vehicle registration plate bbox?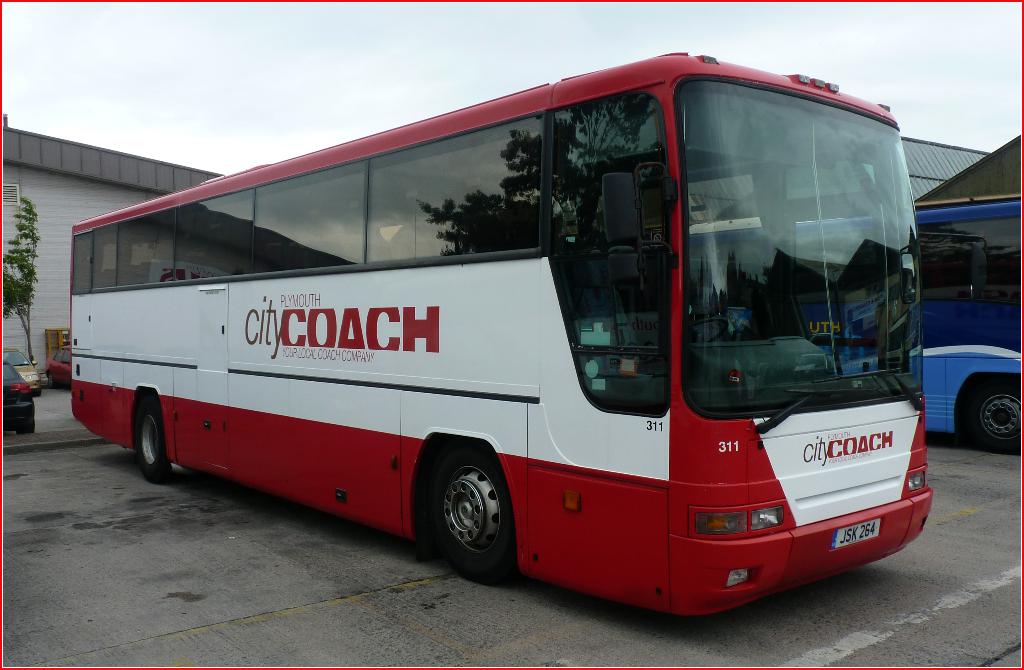
box=[829, 520, 881, 550]
